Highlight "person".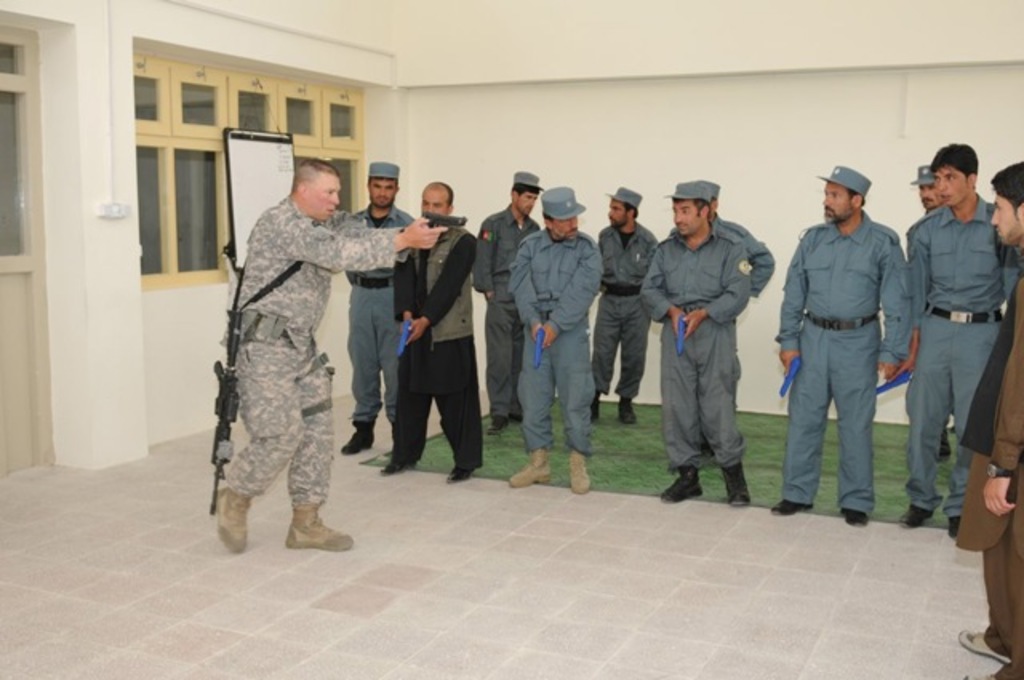
Highlighted region: (466,166,542,437).
